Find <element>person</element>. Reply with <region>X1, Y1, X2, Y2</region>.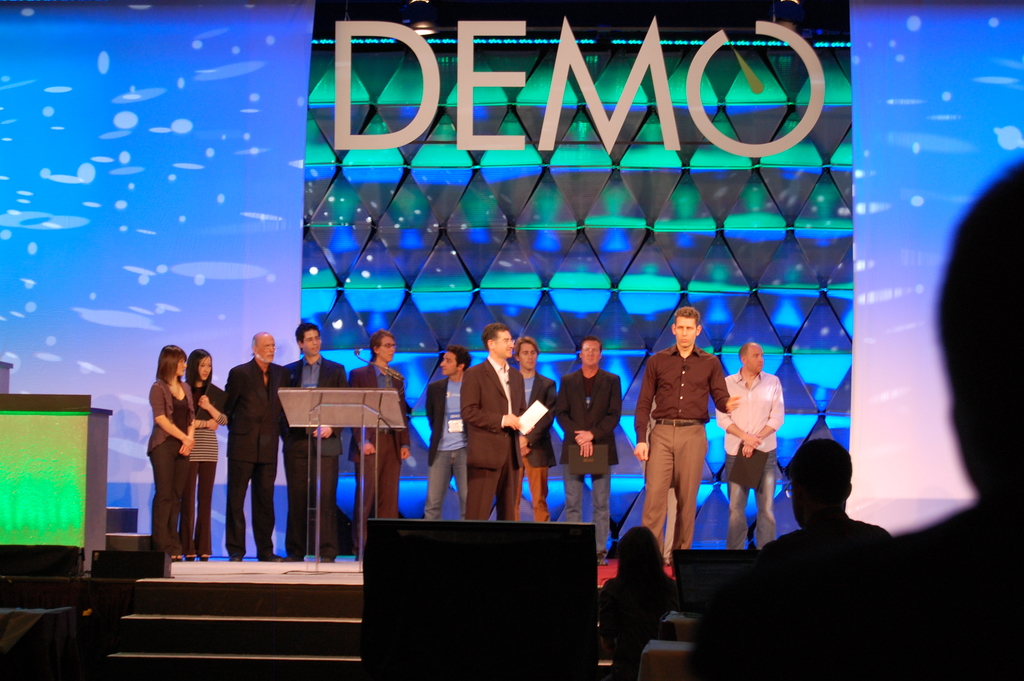
<region>284, 329, 355, 567</region>.
